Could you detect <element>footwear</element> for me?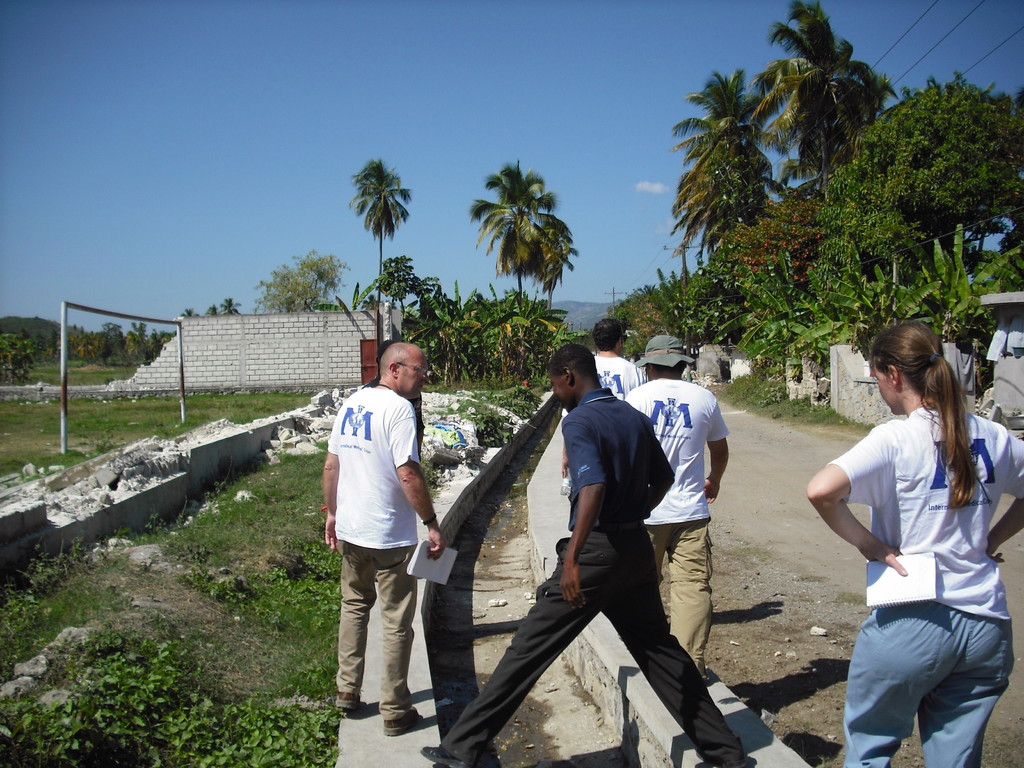
Detection result: 424/746/468/766.
